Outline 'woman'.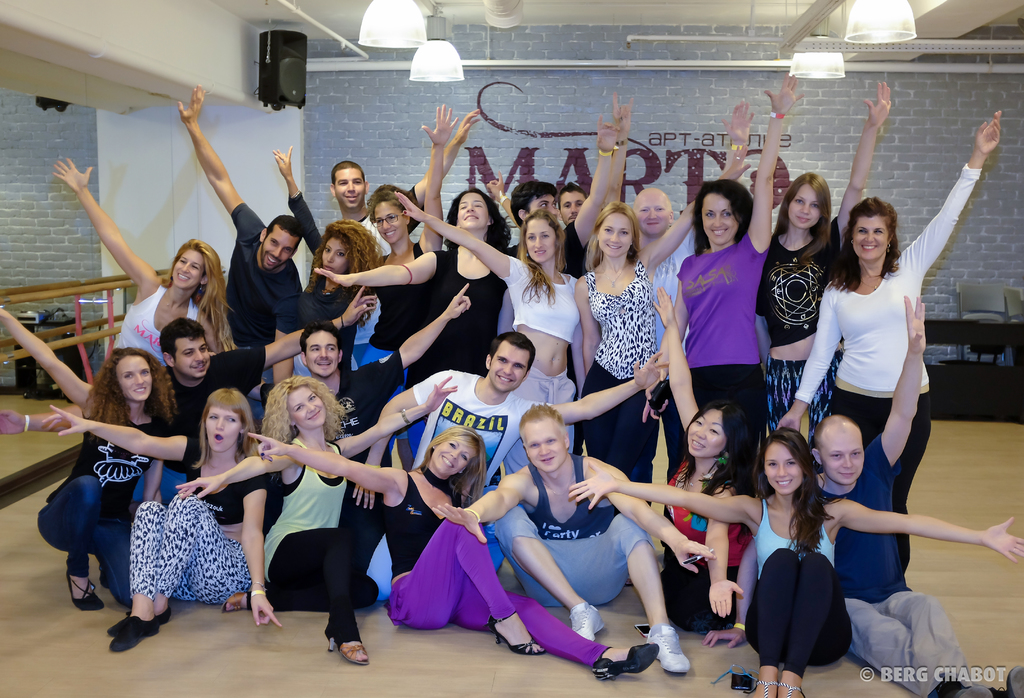
Outline: 570:100:756:507.
